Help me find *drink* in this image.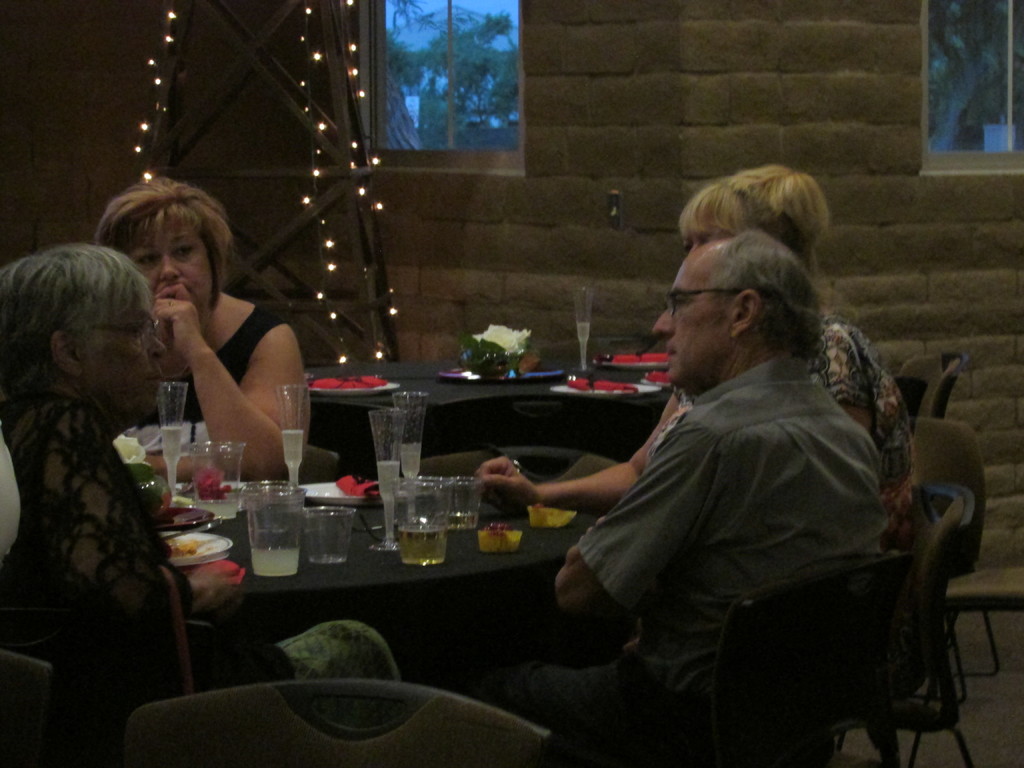
Found it: (196,499,239,519).
